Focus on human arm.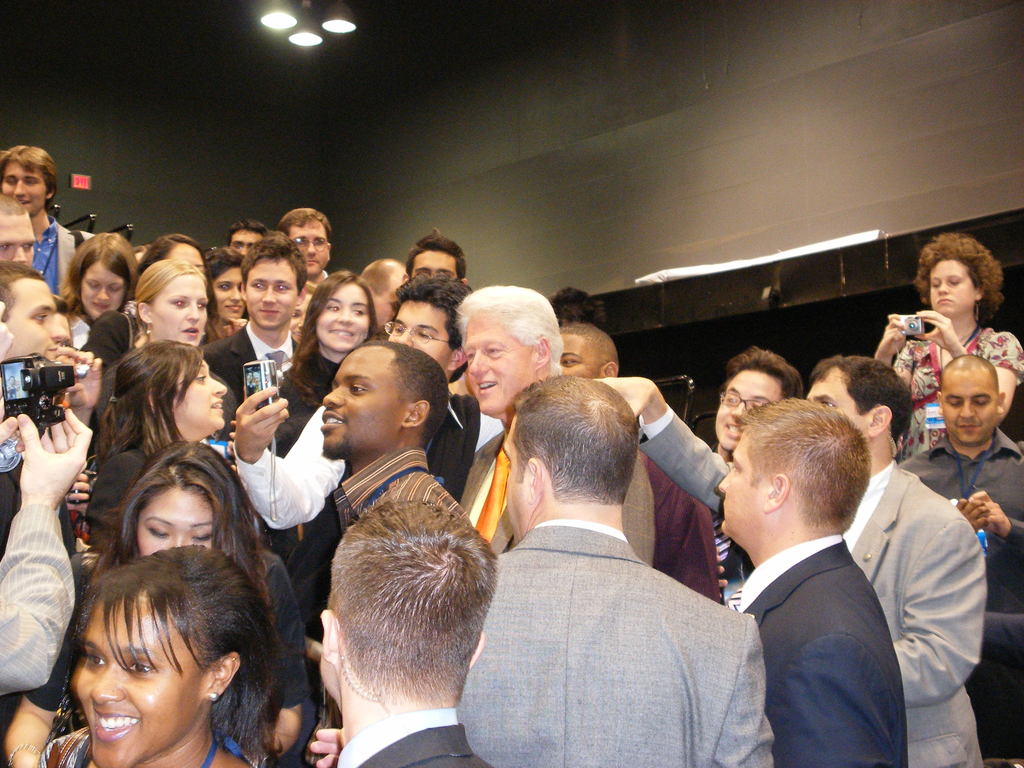
Focused at left=766, top=566, right=909, bottom=767.
